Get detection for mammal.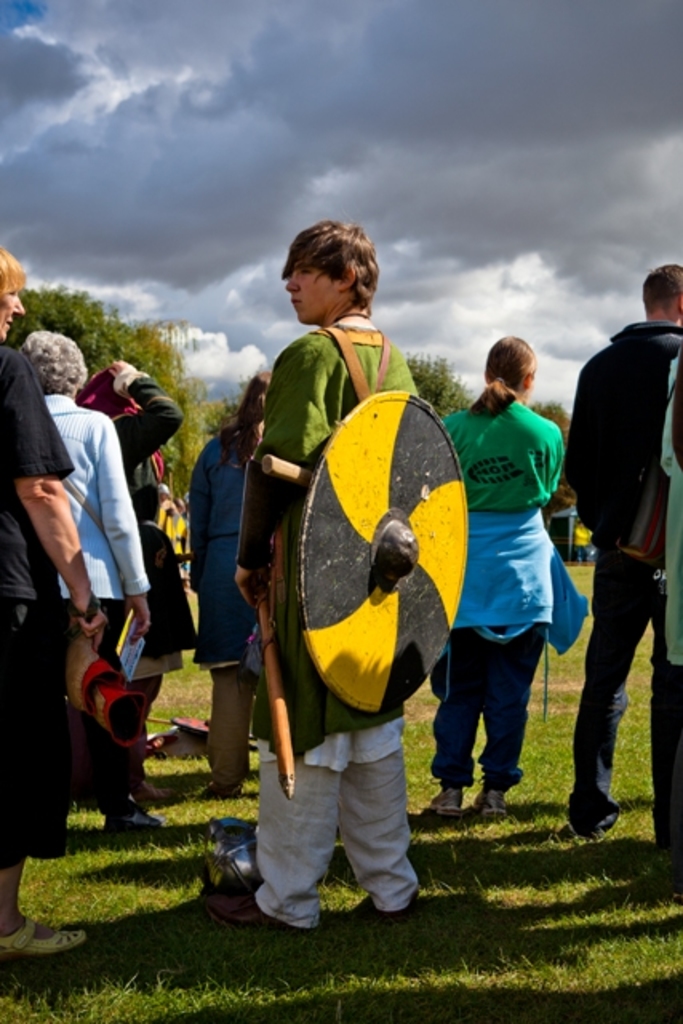
Detection: (441, 334, 589, 808).
